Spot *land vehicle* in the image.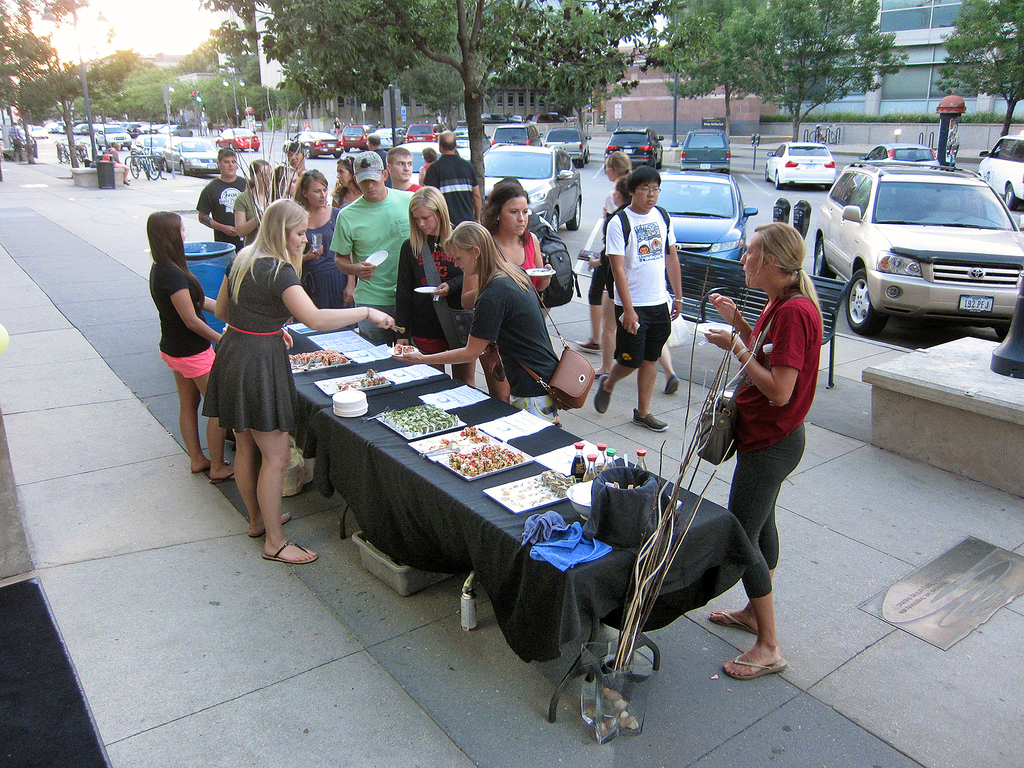
*land vehicle* found at box(403, 122, 442, 140).
